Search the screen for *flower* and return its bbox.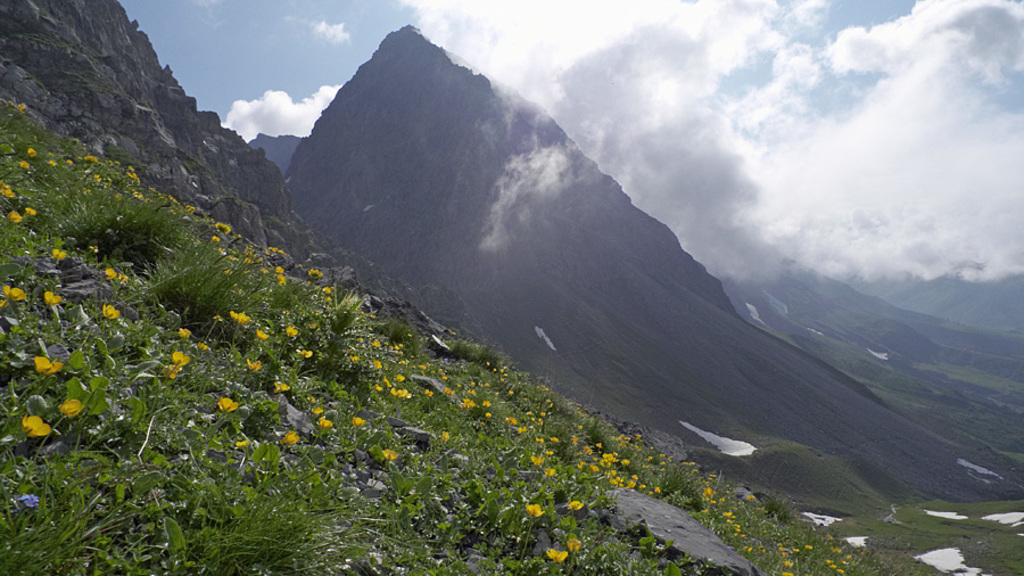
Found: 426 386 436 395.
